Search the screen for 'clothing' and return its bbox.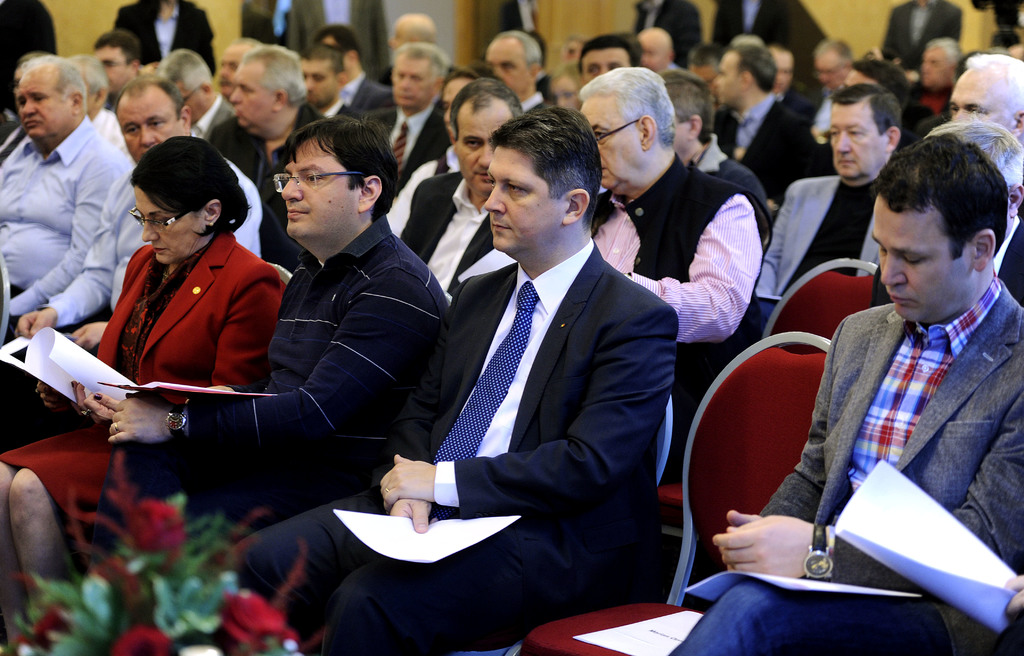
Found: bbox=[582, 155, 762, 470].
